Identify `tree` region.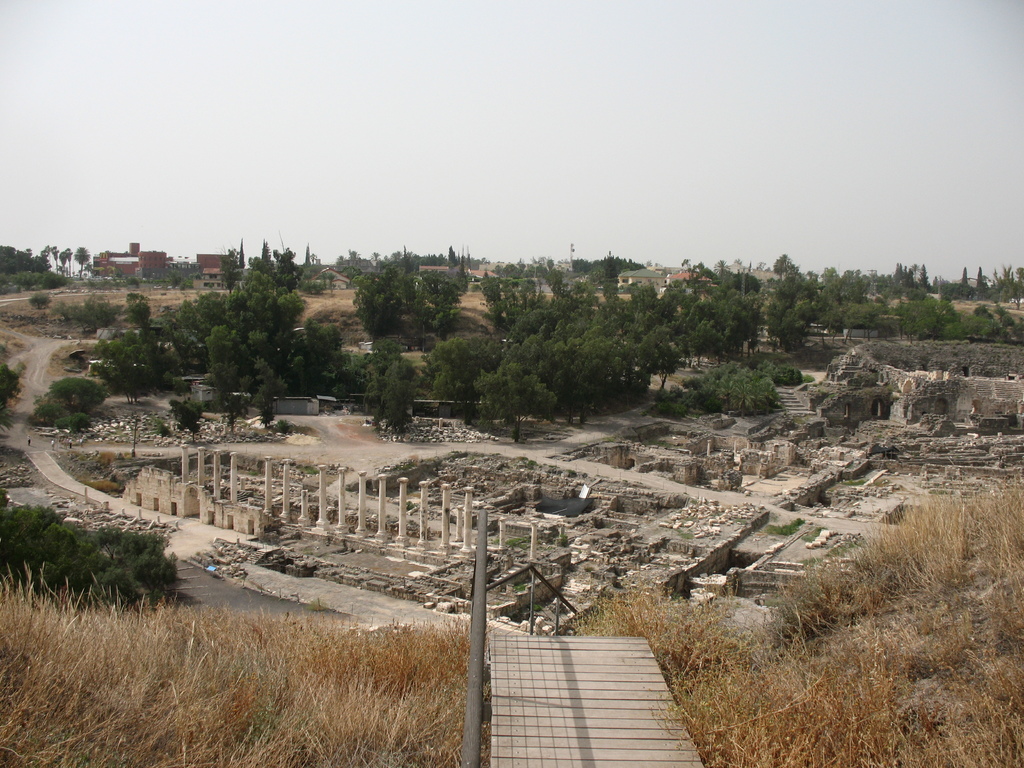
Region: bbox=[574, 250, 640, 285].
